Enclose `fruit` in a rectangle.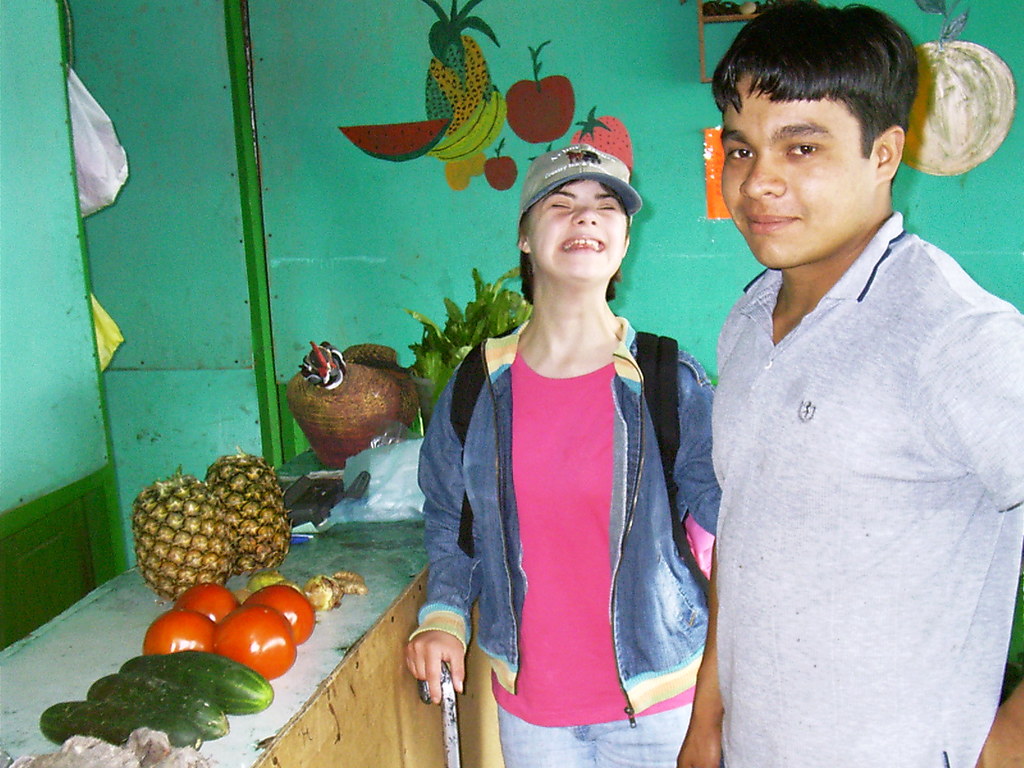
<region>205, 451, 293, 576</region>.
